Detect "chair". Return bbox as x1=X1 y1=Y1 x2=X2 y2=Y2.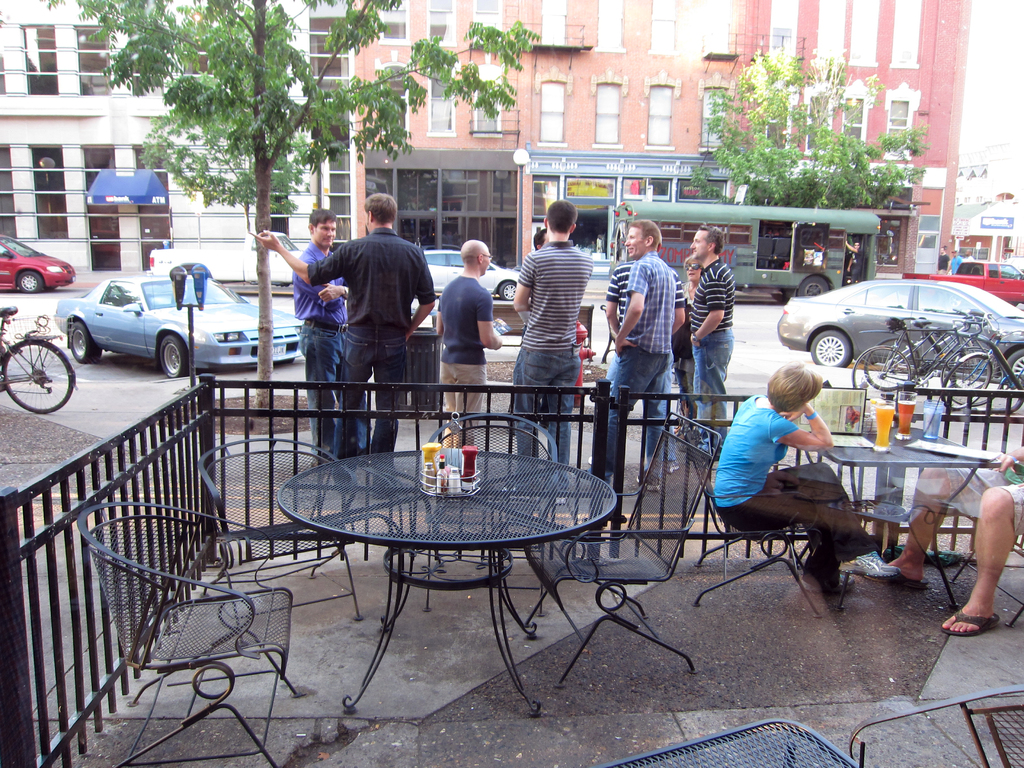
x1=602 y1=688 x2=1023 y2=767.
